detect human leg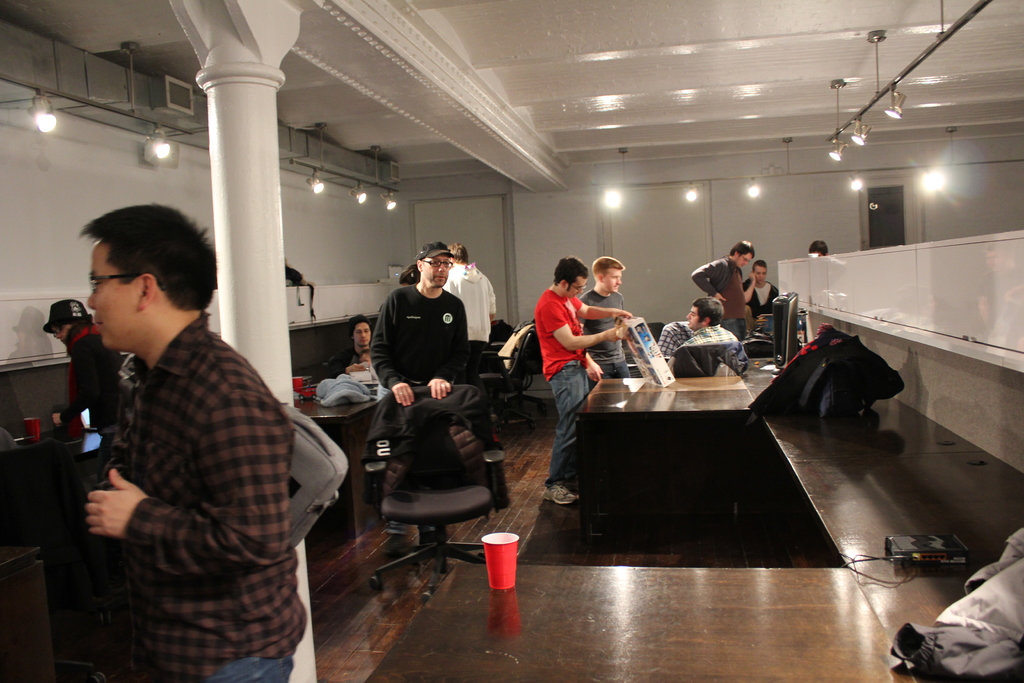
[x1=541, y1=361, x2=585, y2=507]
